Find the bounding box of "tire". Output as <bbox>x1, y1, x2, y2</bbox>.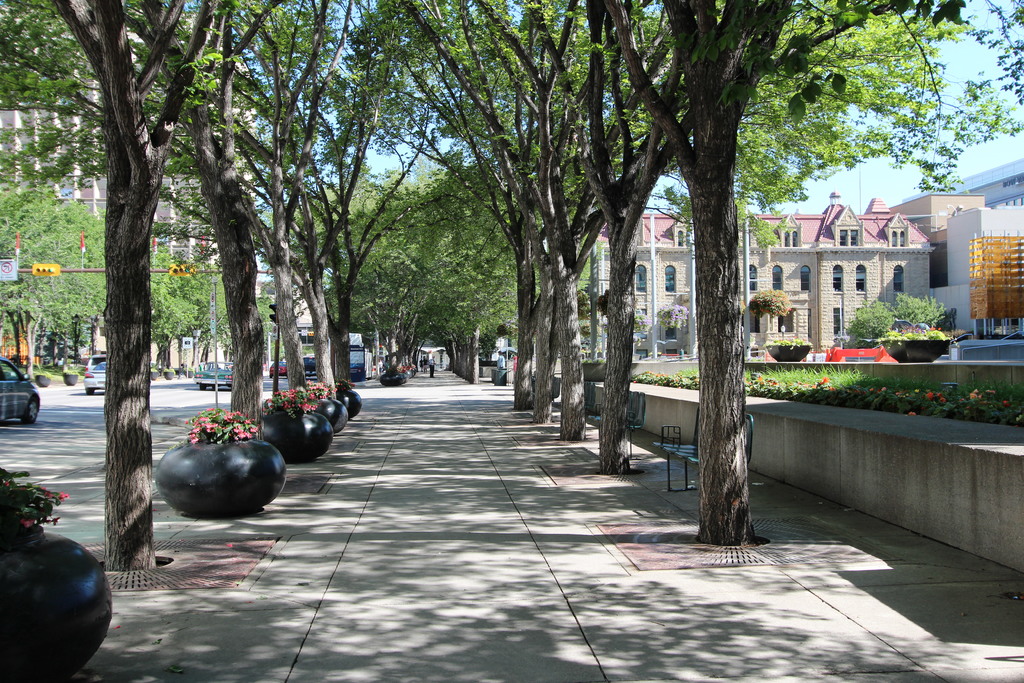
<bbox>199, 382, 205, 393</bbox>.
